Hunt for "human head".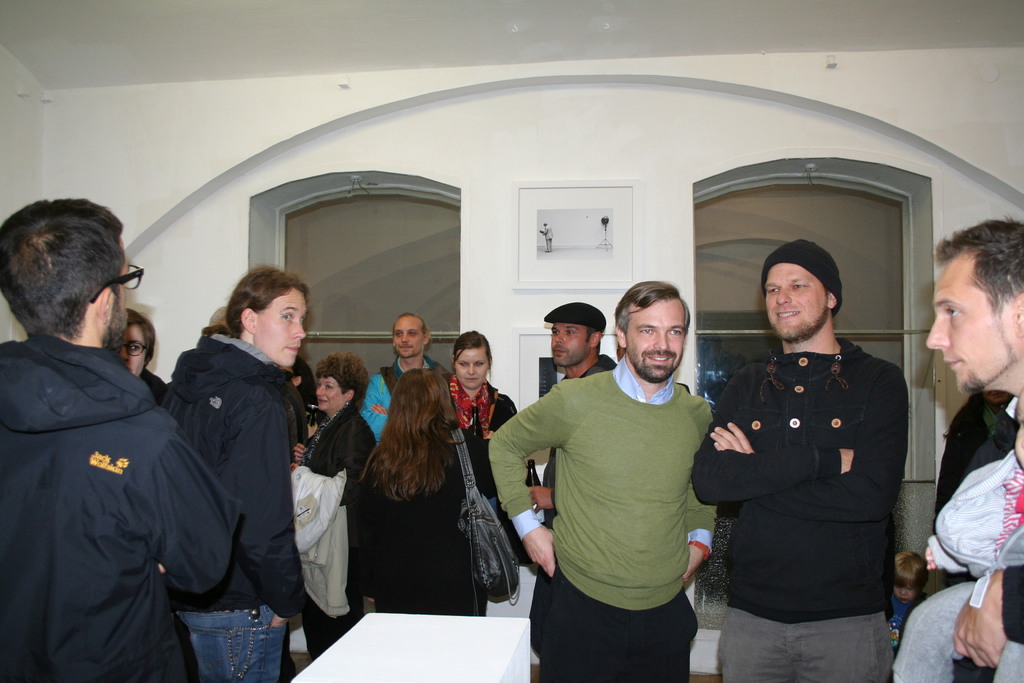
Hunted down at pyautogui.locateOnScreen(392, 370, 456, 444).
